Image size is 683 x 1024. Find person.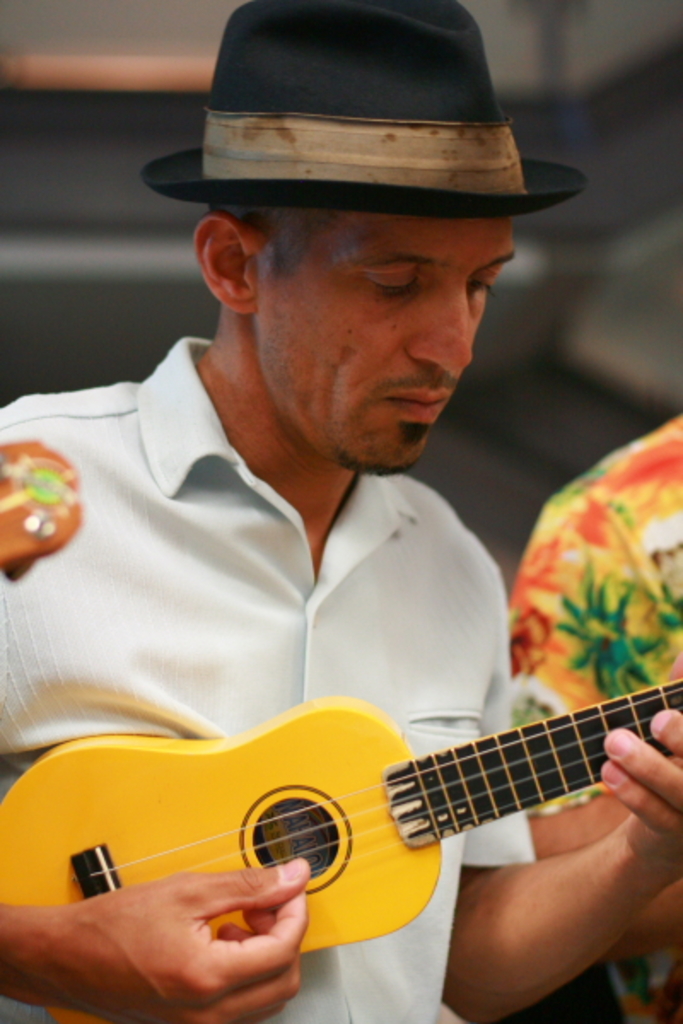
0/0/681/1022.
